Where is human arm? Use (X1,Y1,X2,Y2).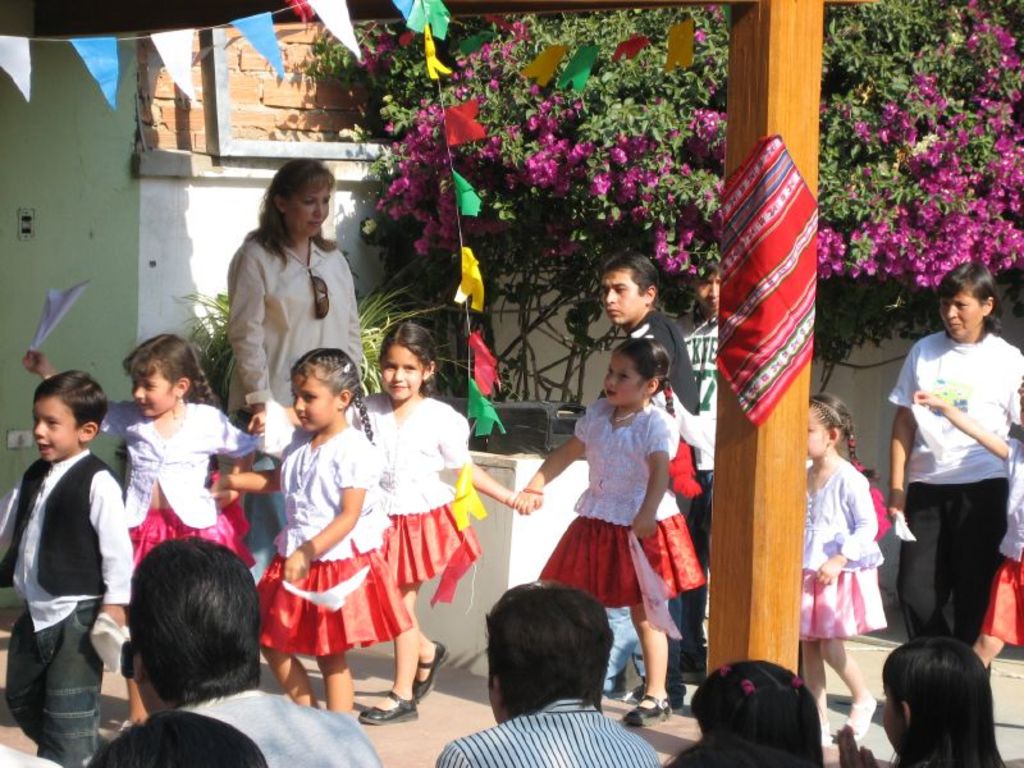
(78,465,140,659).
